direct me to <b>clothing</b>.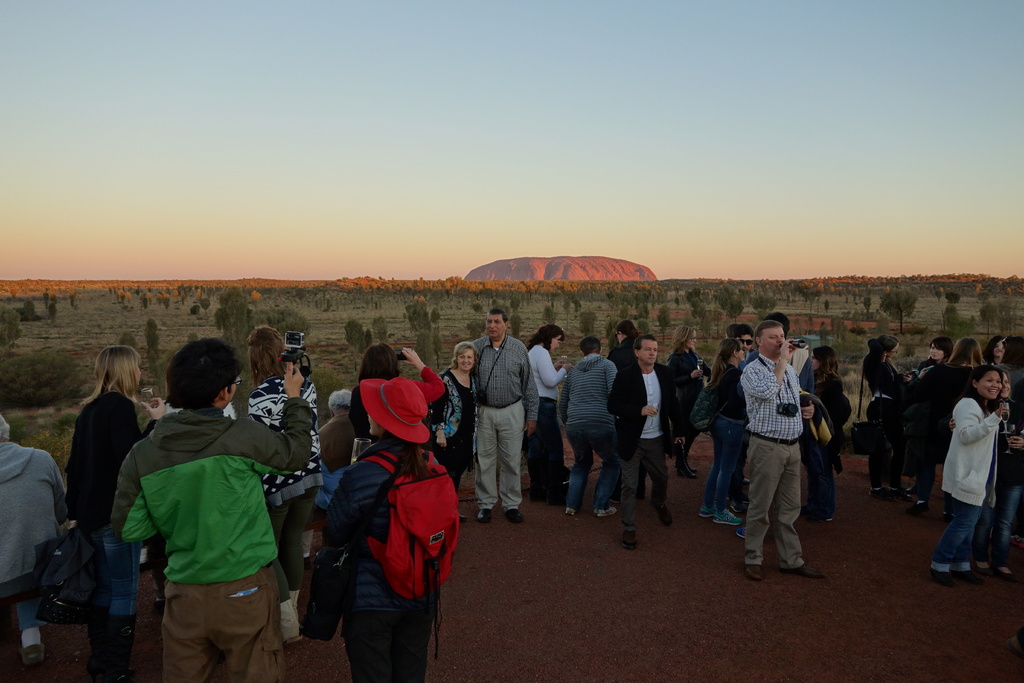
Direction: select_region(246, 372, 326, 605).
